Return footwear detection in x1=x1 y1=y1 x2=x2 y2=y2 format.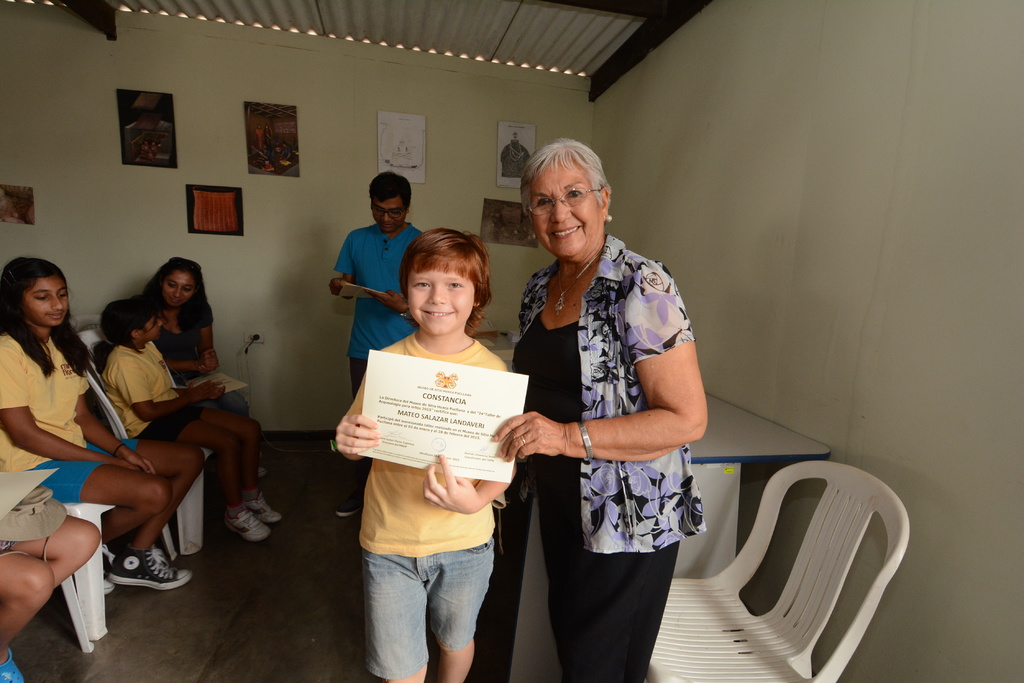
x1=0 y1=650 x2=27 y2=682.
